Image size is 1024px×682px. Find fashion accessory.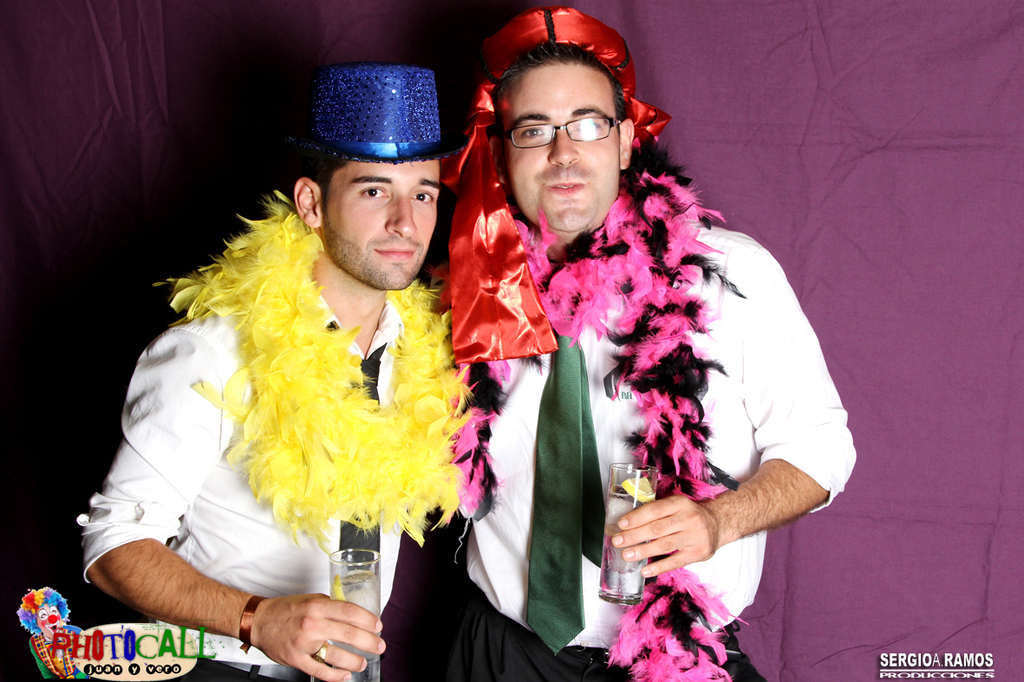
(x1=236, y1=592, x2=268, y2=655).
